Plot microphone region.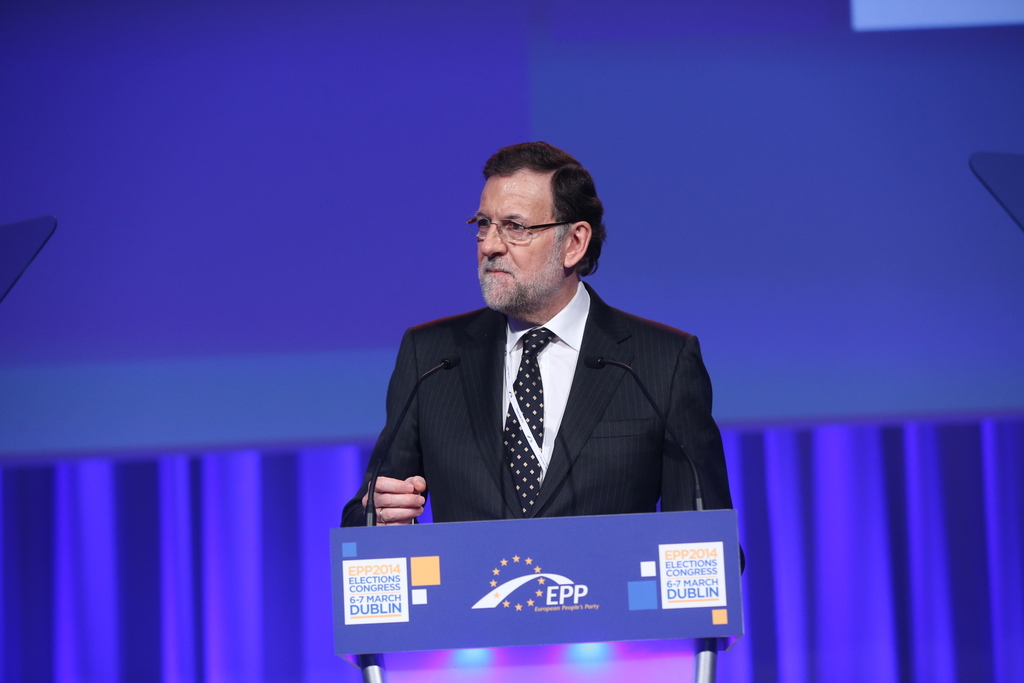
Plotted at (left=444, top=354, right=461, bottom=367).
